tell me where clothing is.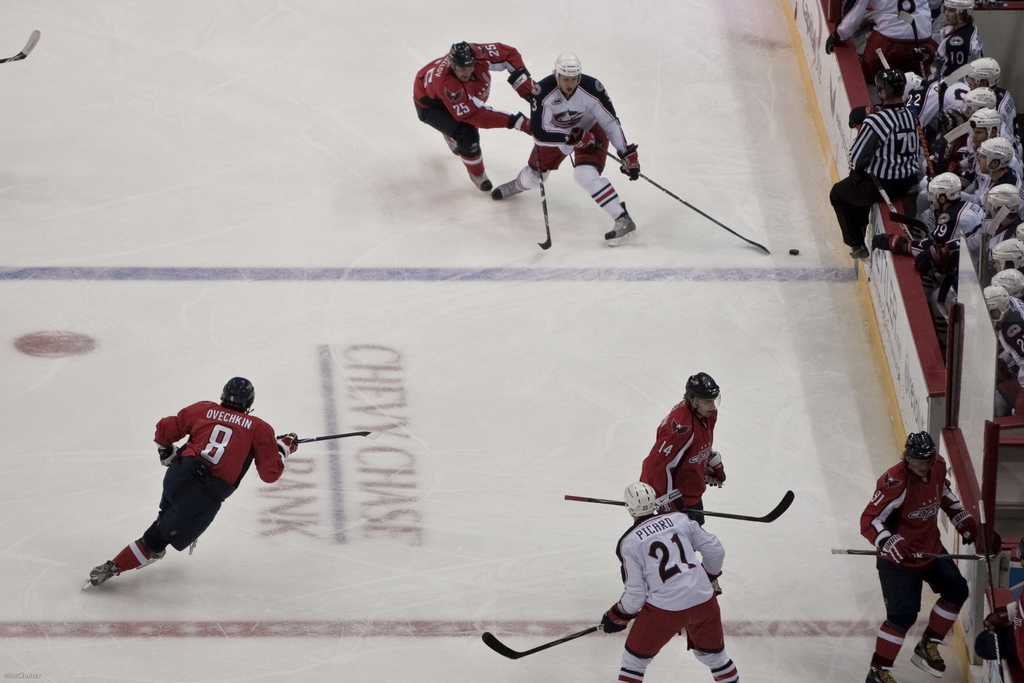
clothing is at select_region(120, 390, 301, 573).
